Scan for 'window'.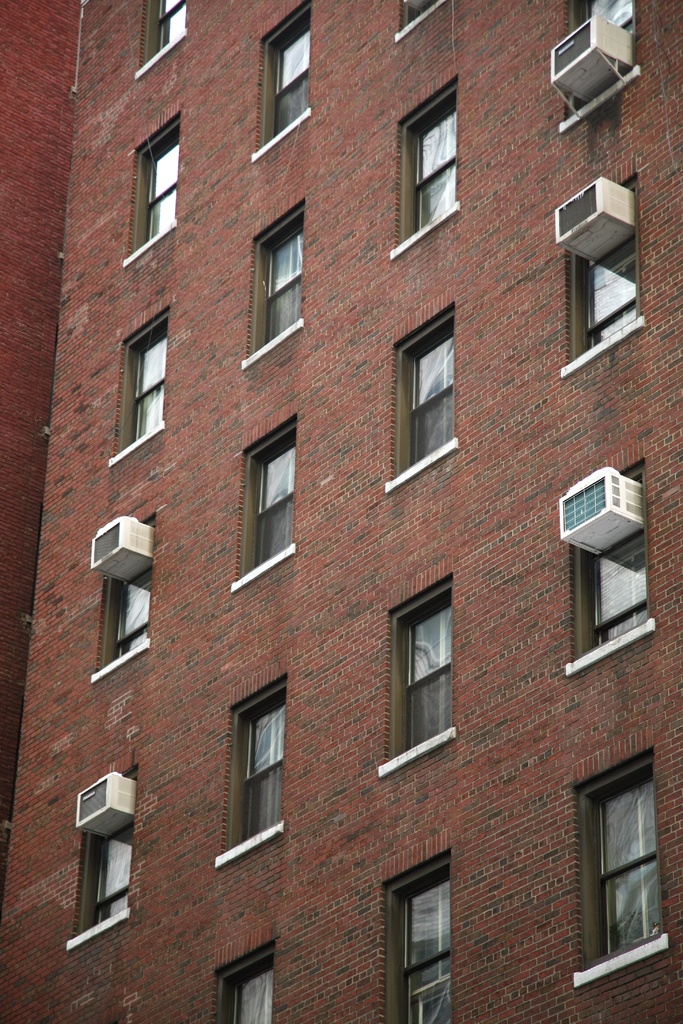
Scan result: <bbox>556, 0, 639, 130</bbox>.
